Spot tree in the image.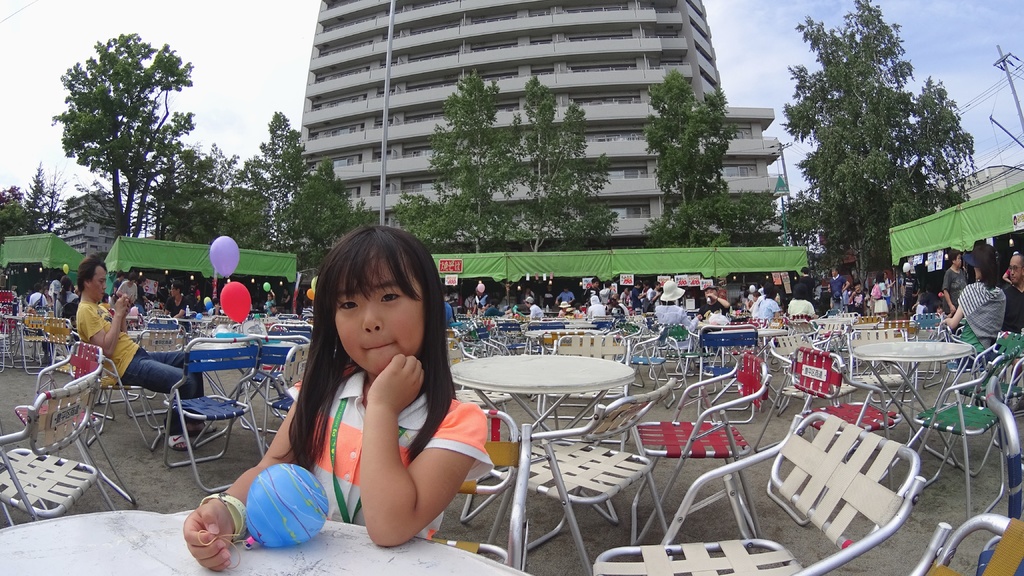
tree found at region(0, 158, 72, 234).
